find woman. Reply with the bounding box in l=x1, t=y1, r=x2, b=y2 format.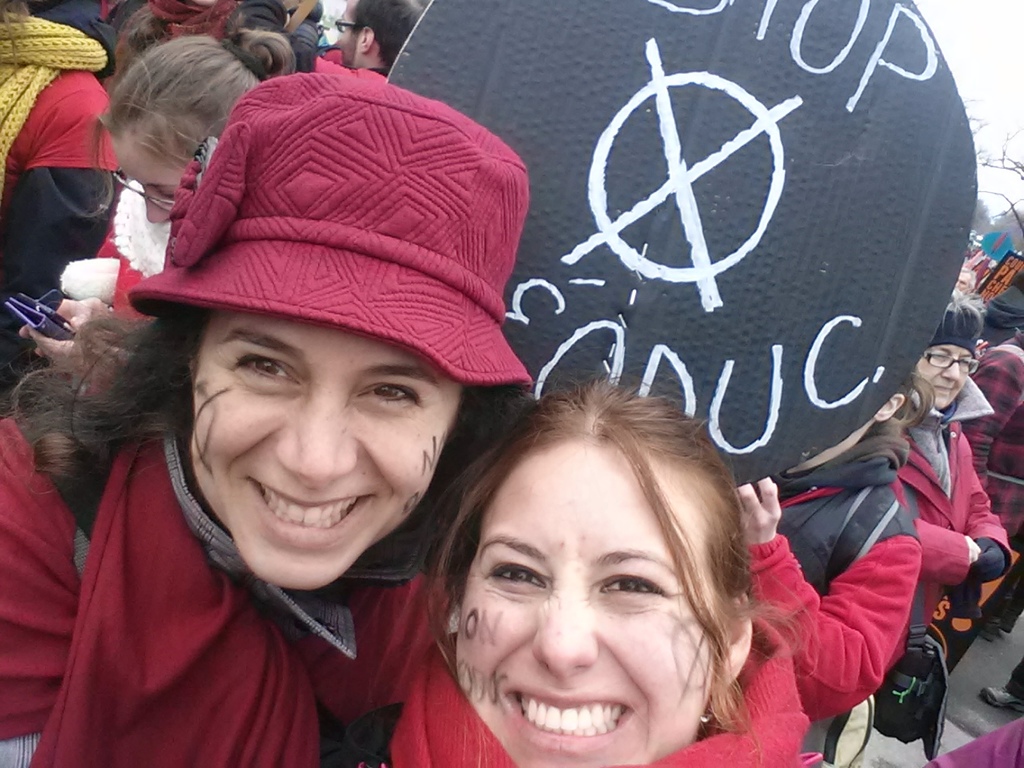
l=733, t=372, r=942, b=726.
